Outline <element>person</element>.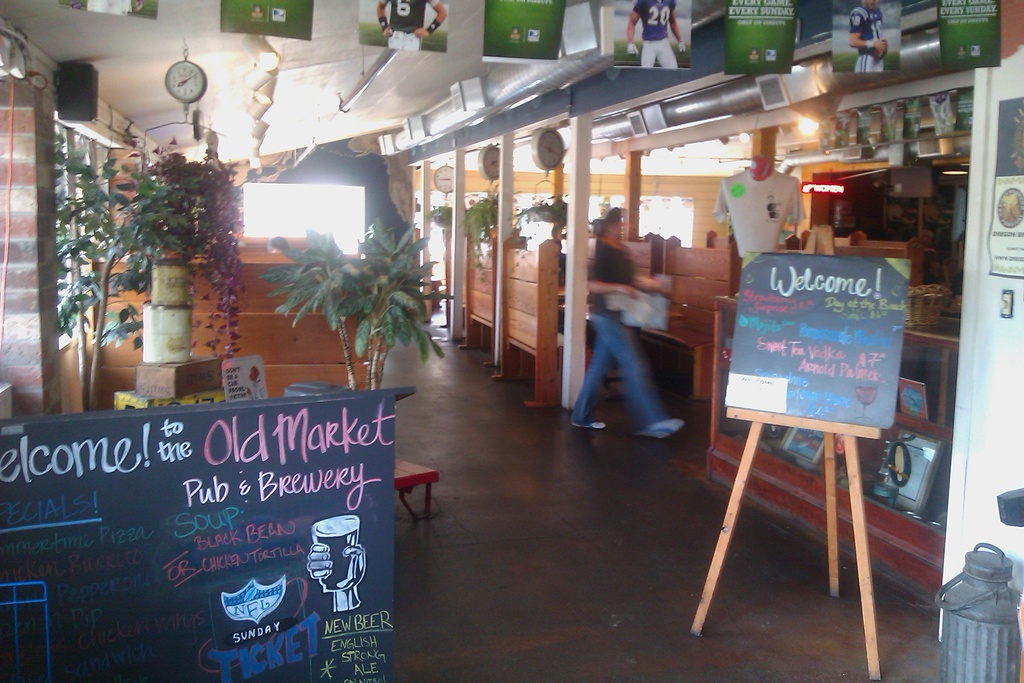
Outline: BBox(846, 0, 885, 70).
